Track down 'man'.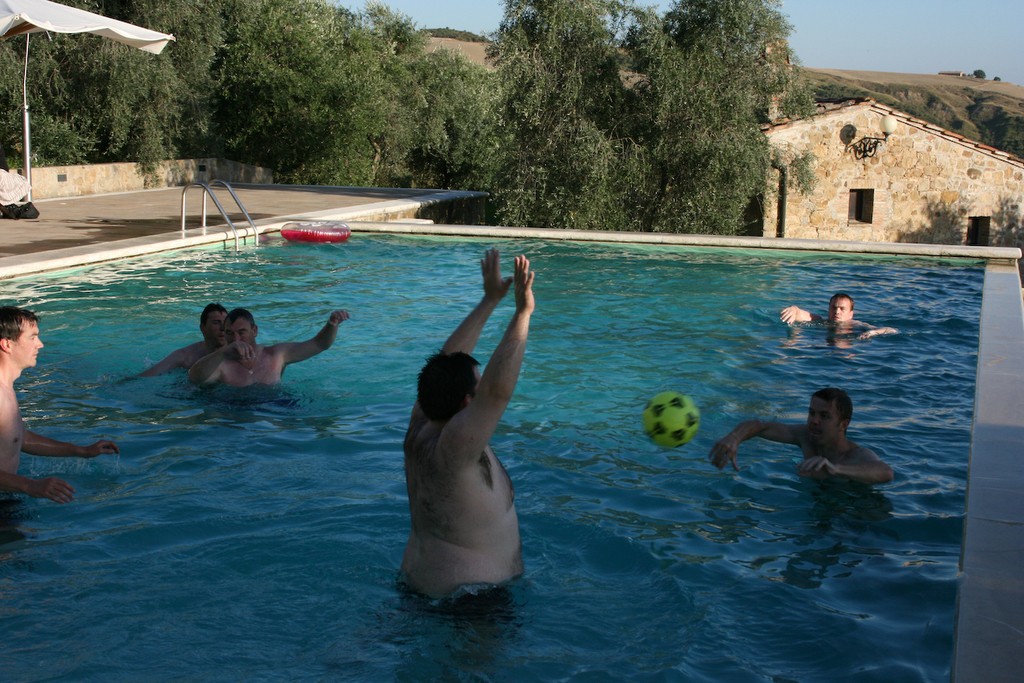
Tracked to box(395, 246, 535, 627).
